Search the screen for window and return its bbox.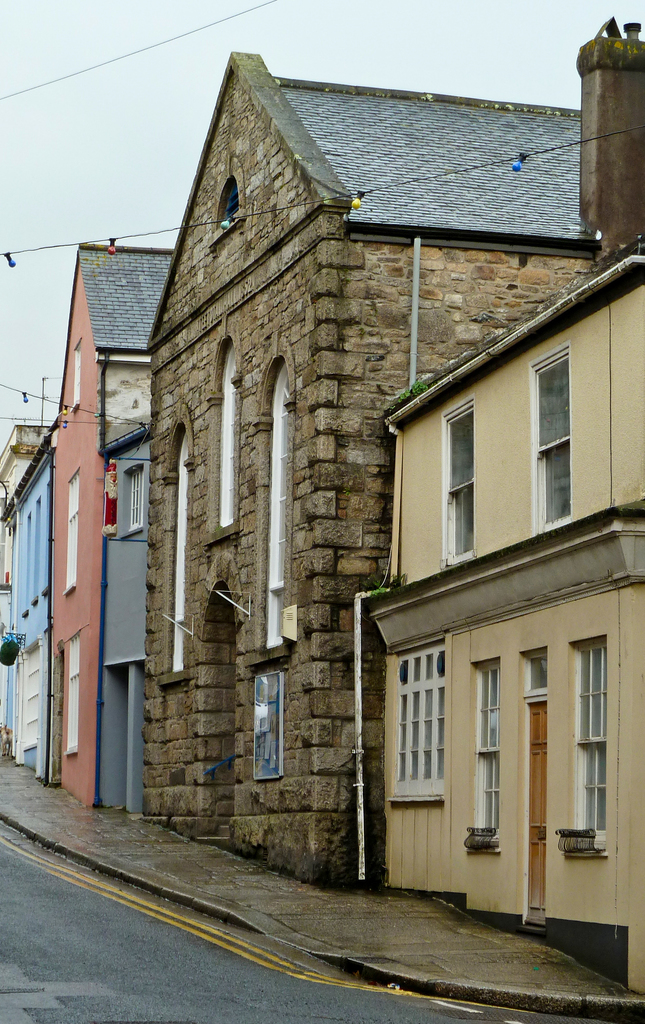
Found: {"x1": 252, "y1": 678, "x2": 284, "y2": 781}.
